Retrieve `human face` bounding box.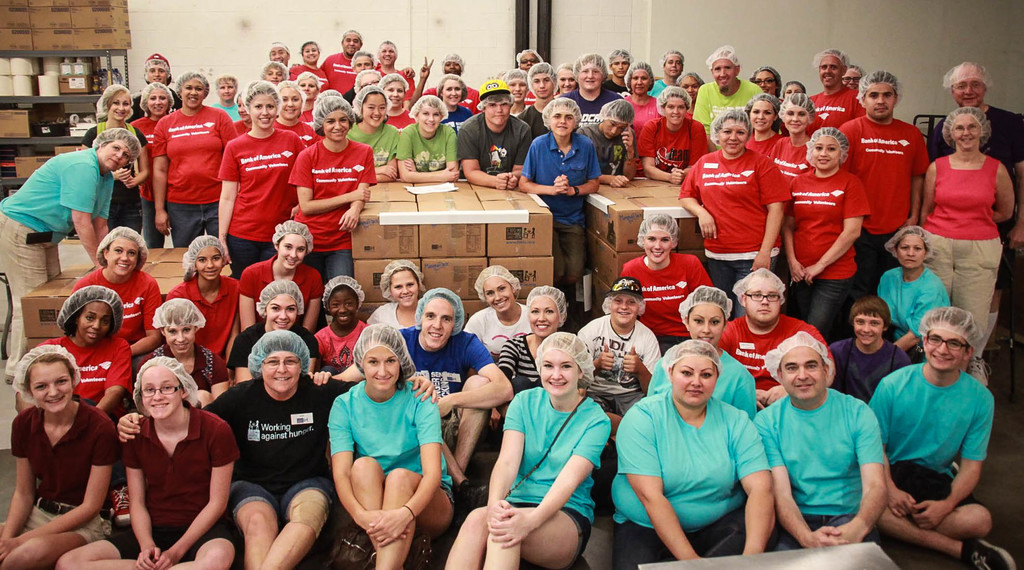
Bounding box: rect(748, 97, 774, 132).
